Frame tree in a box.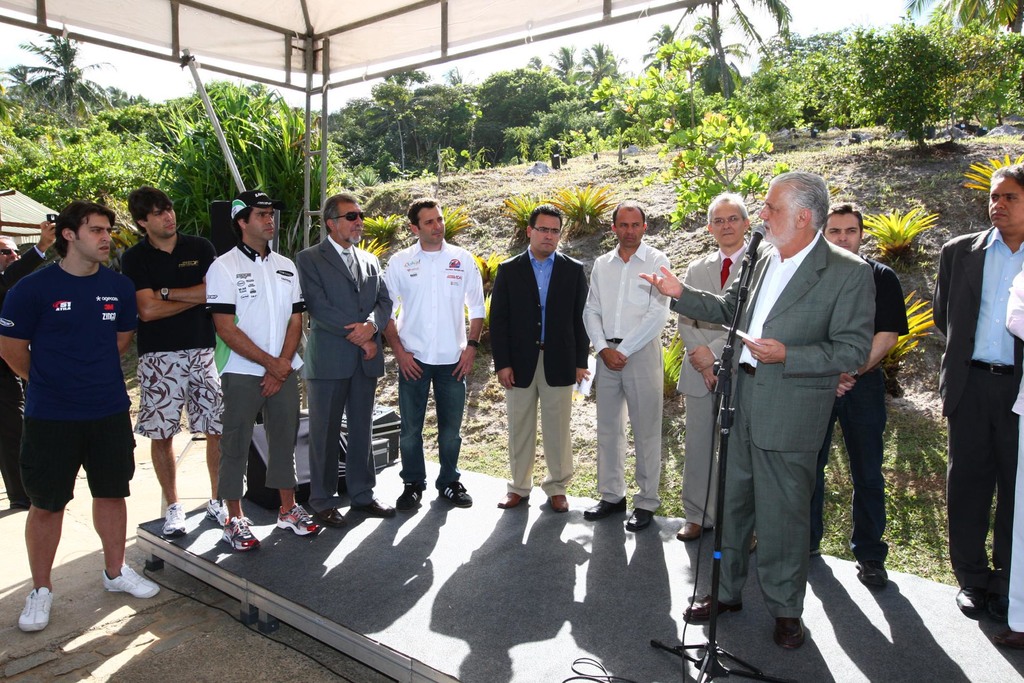
125/73/329/257.
